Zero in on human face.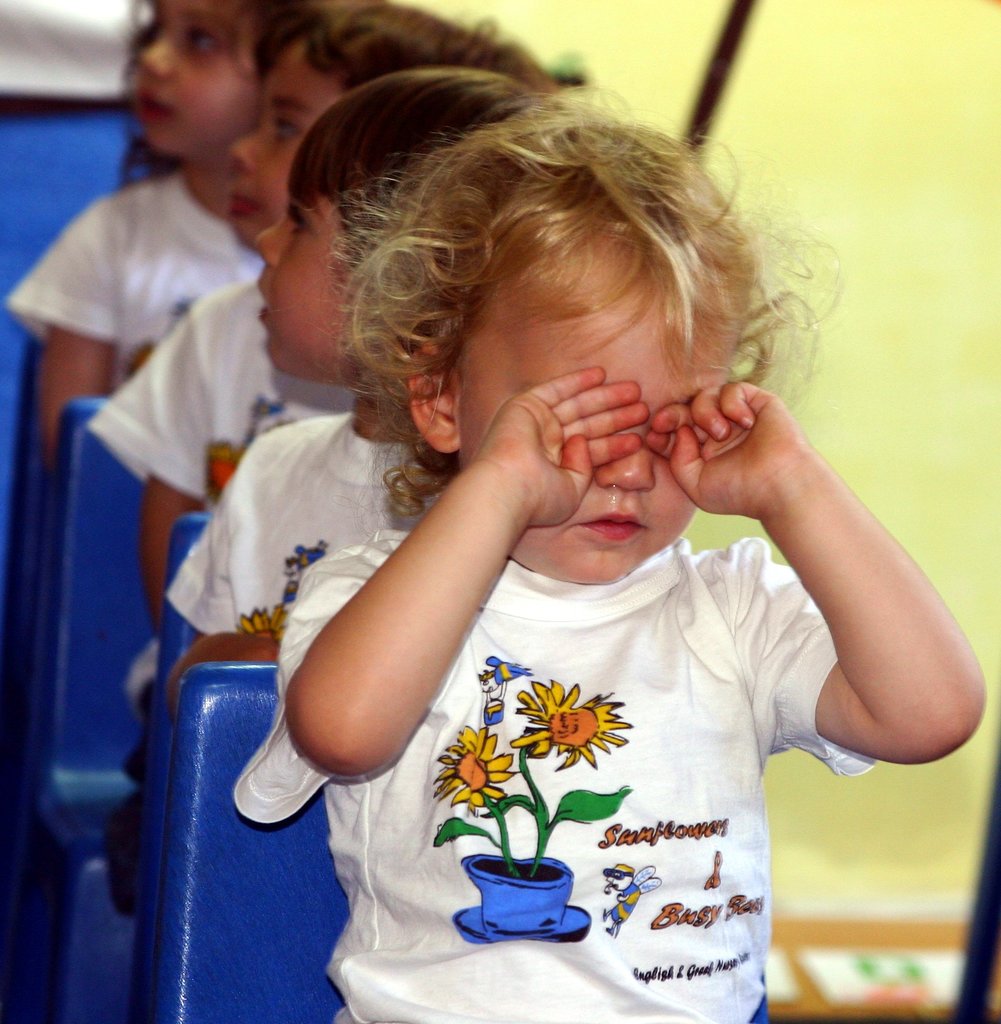
Zeroed in: 257, 194, 361, 371.
